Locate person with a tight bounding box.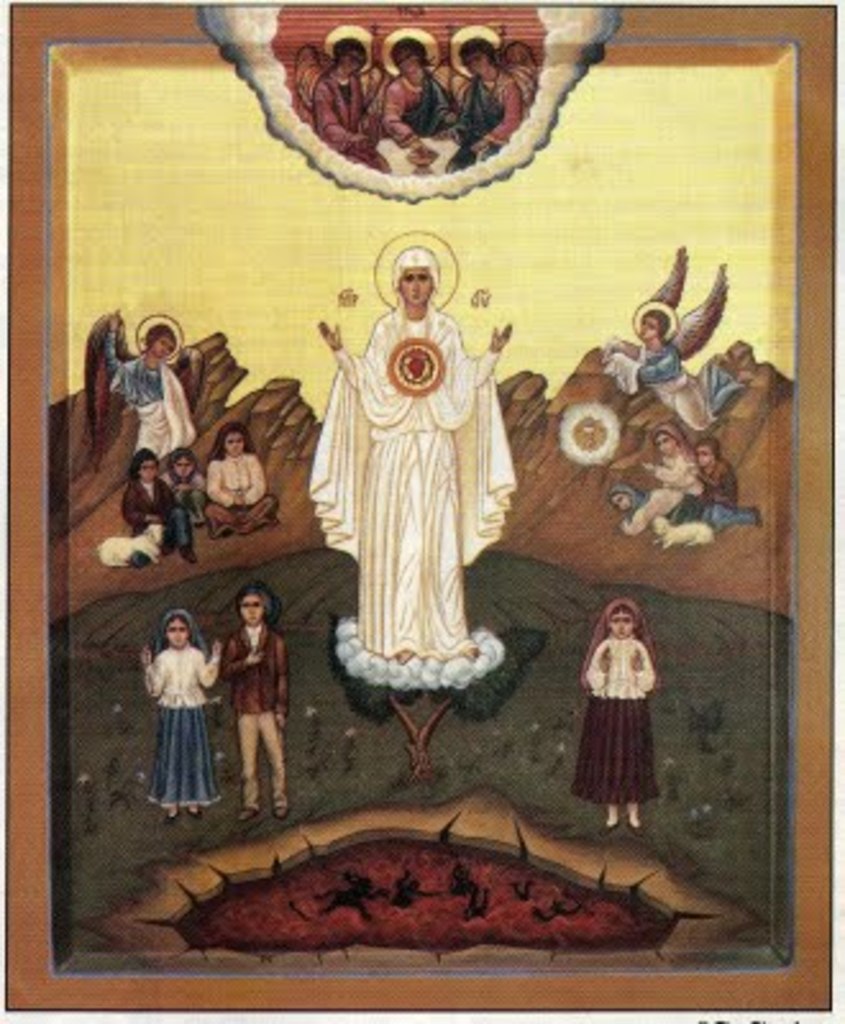
[x1=446, y1=31, x2=551, y2=156].
